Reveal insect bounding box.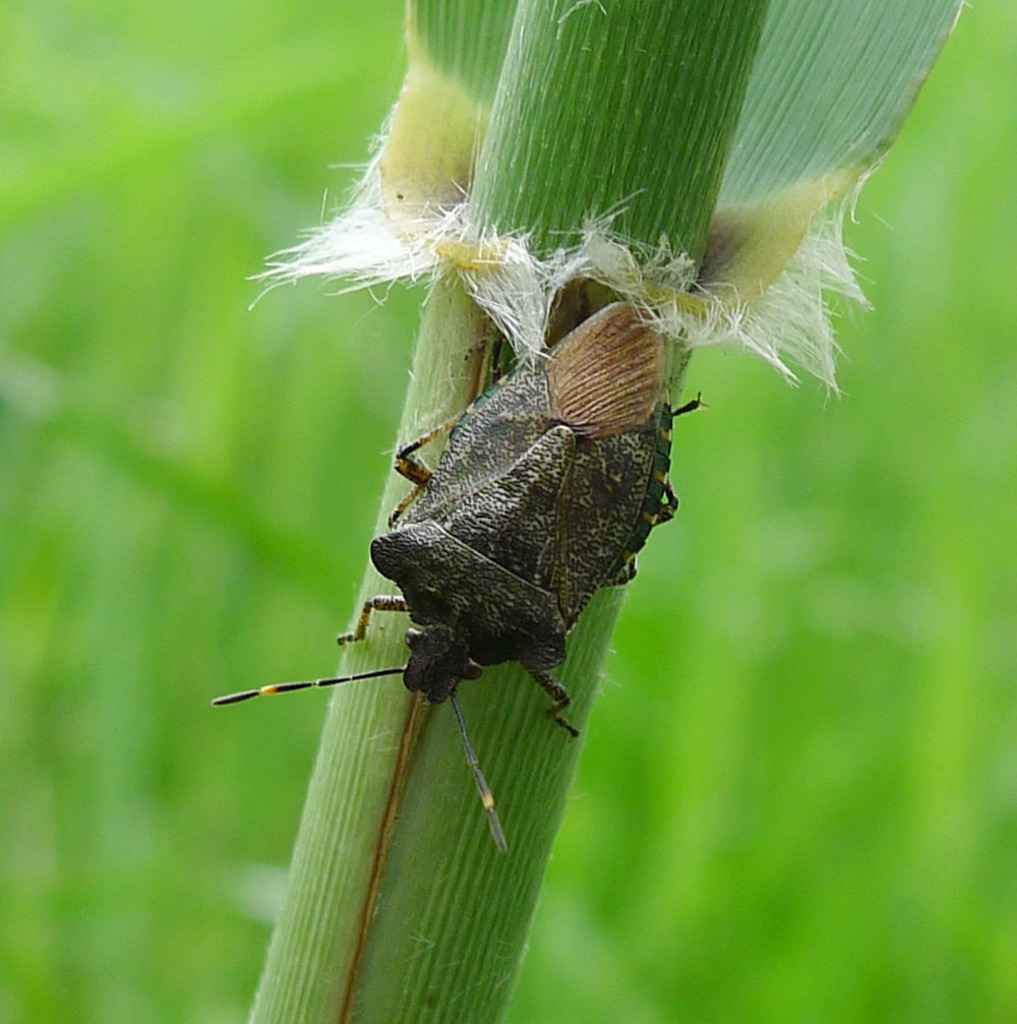
Revealed: x1=204, y1=298, x2=703, y2=854.
